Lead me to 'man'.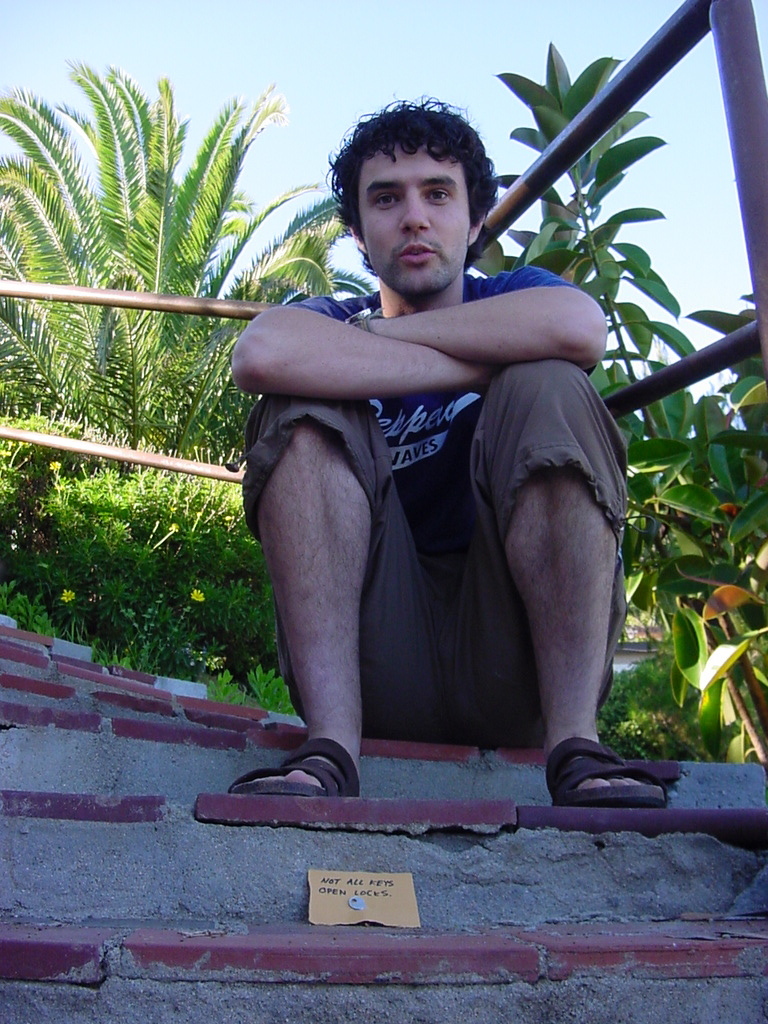
Lead to (227, 100, 637, 871).
